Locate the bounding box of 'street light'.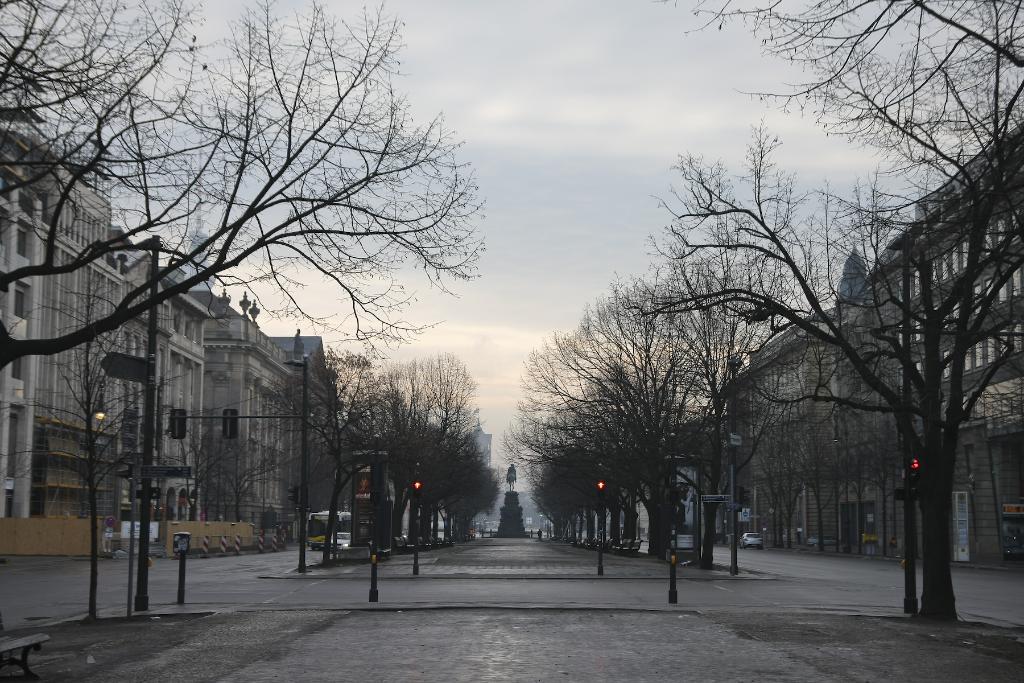
Bounding box: Rect(281, 349, 310, 582).
